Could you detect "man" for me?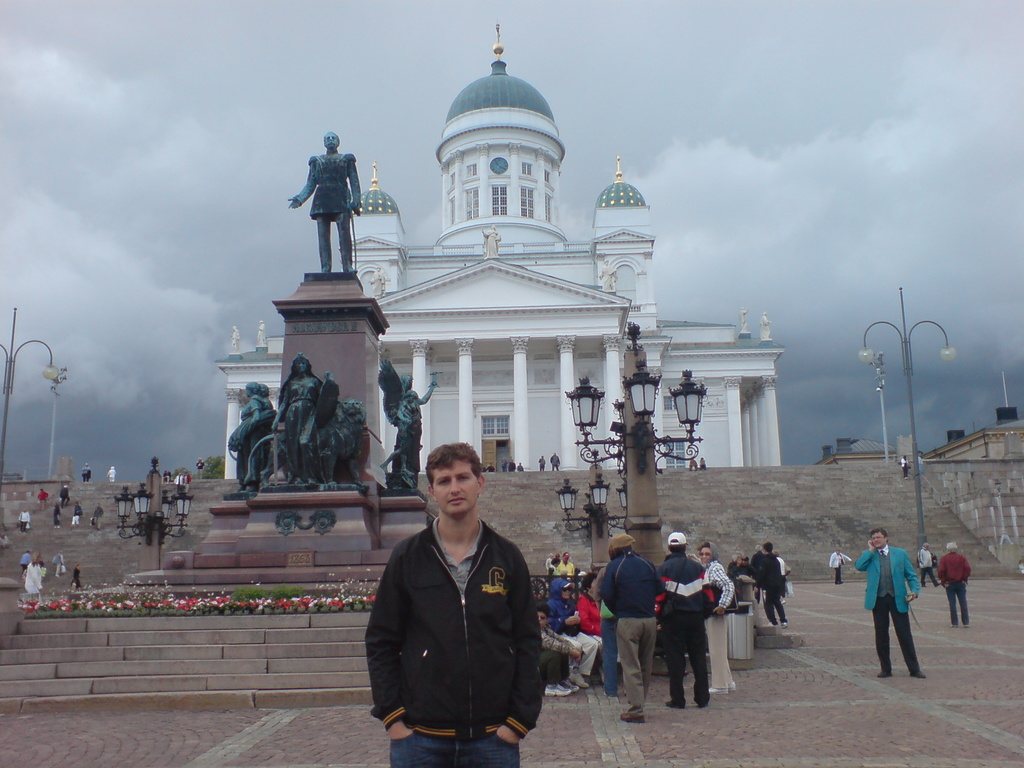
Detection result: 854:532:920:676.
